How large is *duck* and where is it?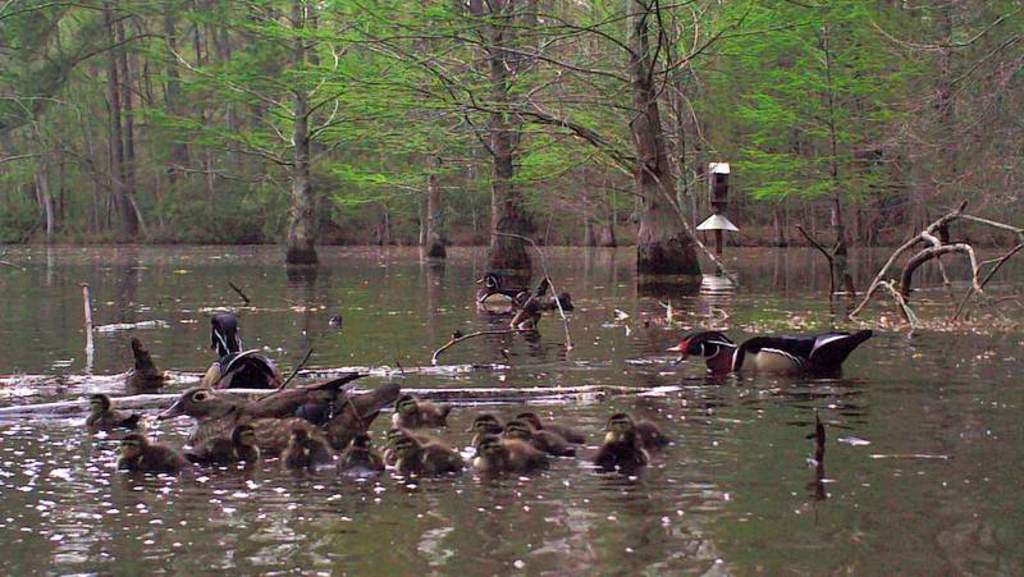
Bounding box: x1=721, y1=317, x2=868, y2=380.
